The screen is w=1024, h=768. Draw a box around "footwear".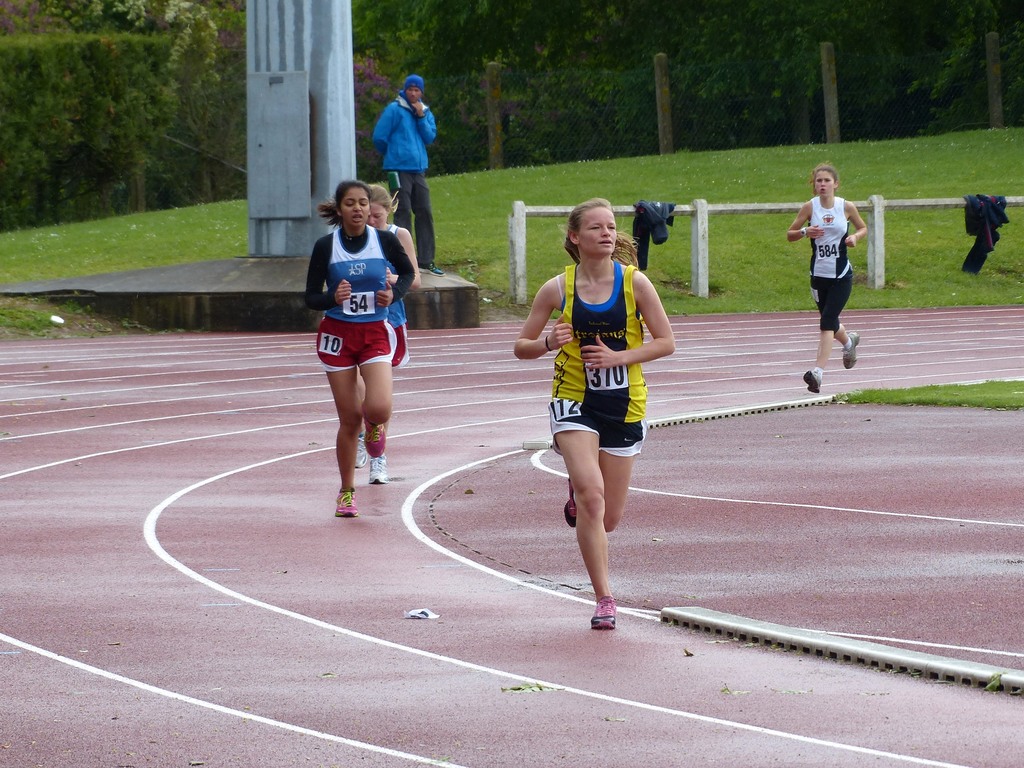
region(353, 431, 367, 470).
